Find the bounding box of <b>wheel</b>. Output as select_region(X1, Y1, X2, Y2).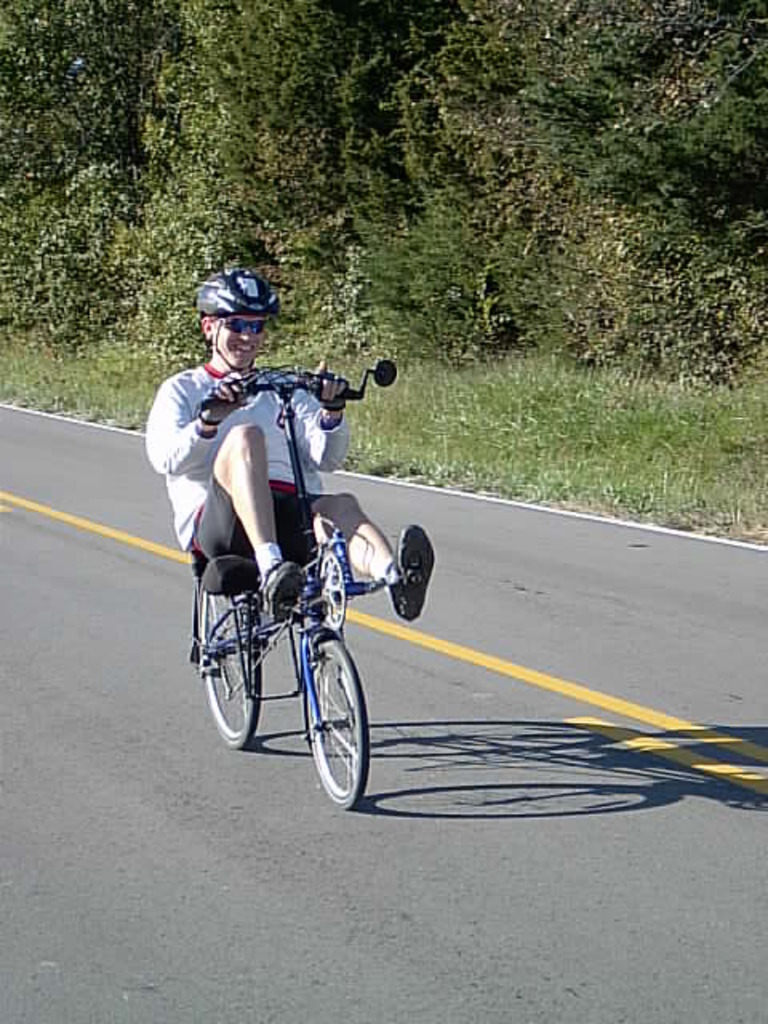
select_region(307, 640, 371, 808).
